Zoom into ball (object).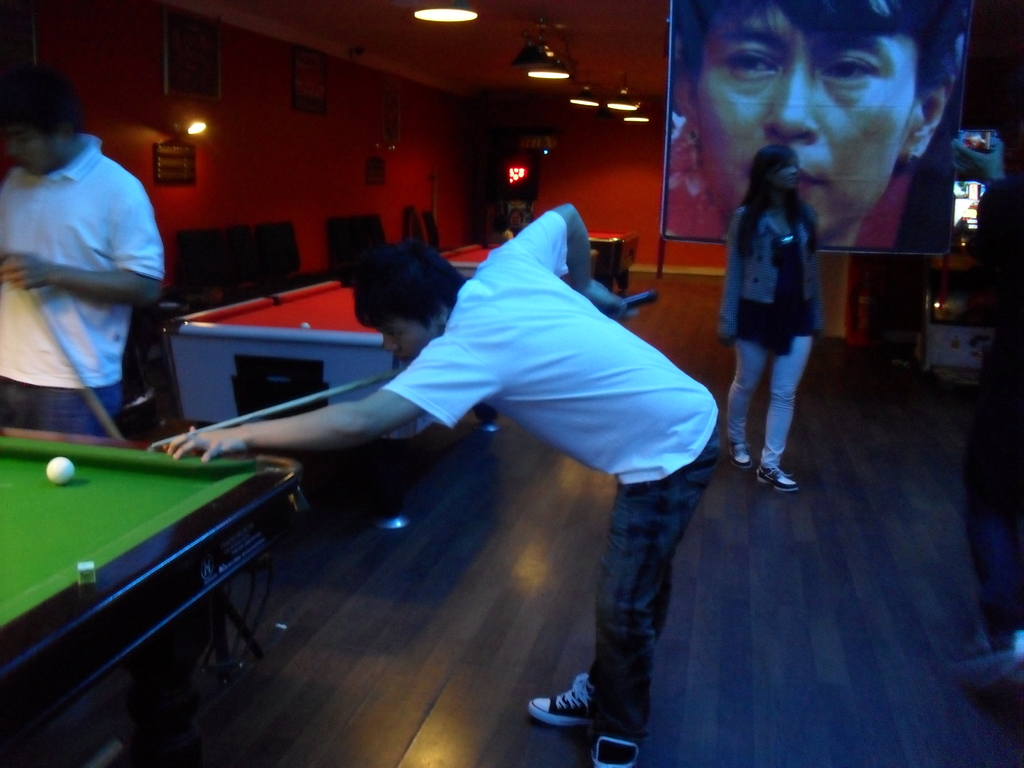
Zoom target: [44,456,76,488].
